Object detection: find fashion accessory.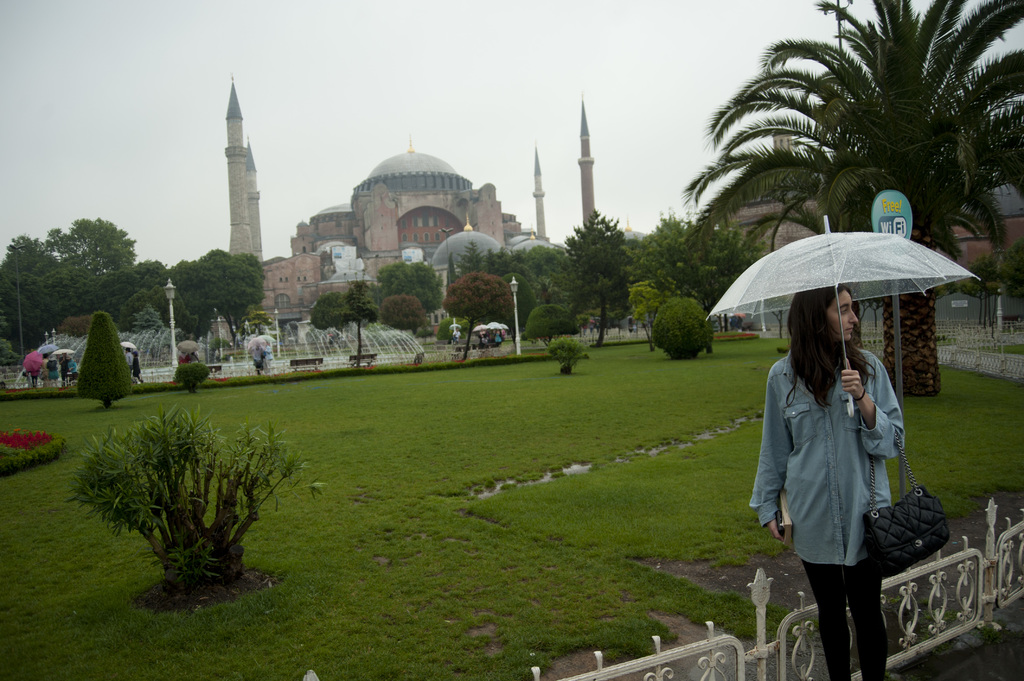
x1=851, y1=424, x2=947, y2=582.
